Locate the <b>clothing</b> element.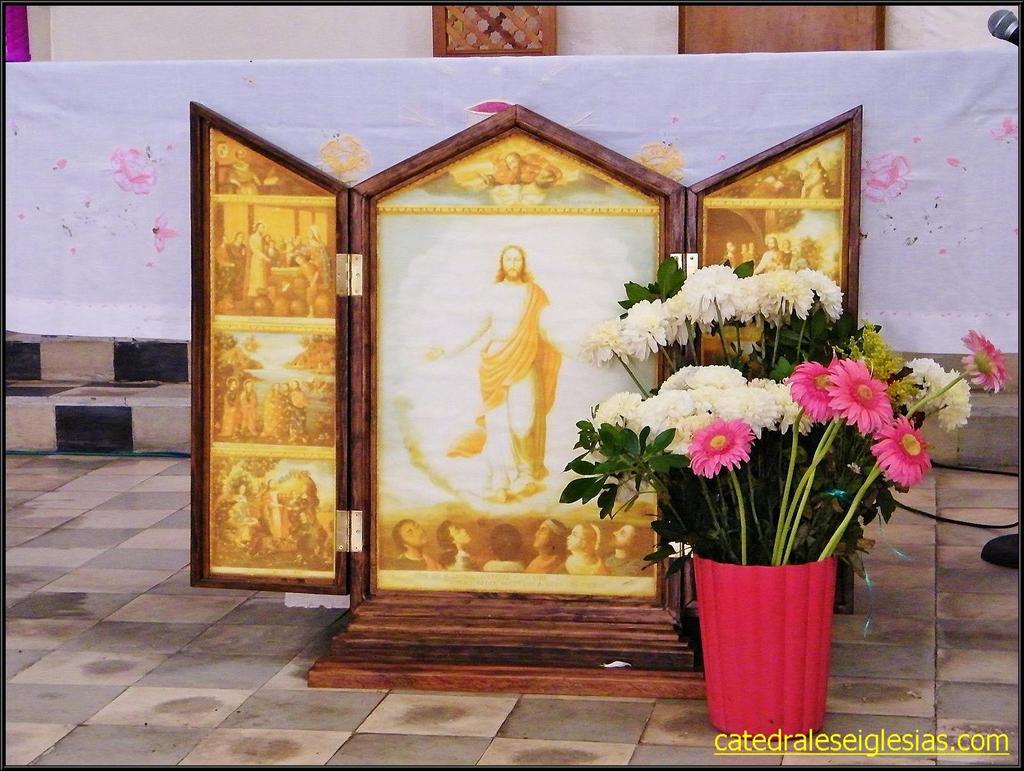
Element bbox: (225, 161, 257, 193).
